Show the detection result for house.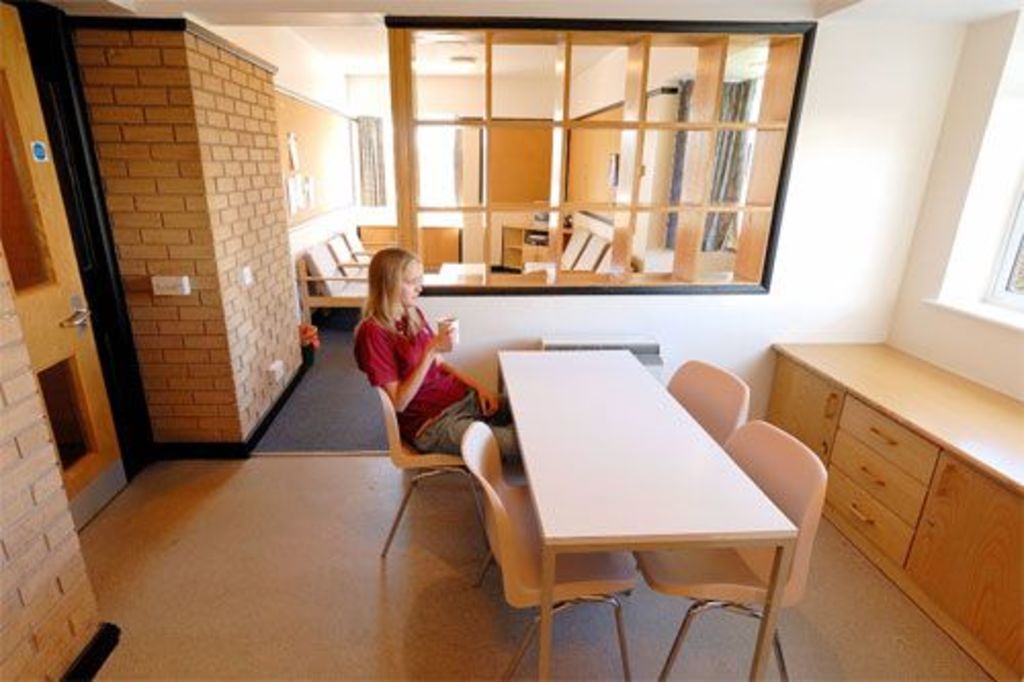
(x1=39, y1=0, x2=1008, y2=653).
